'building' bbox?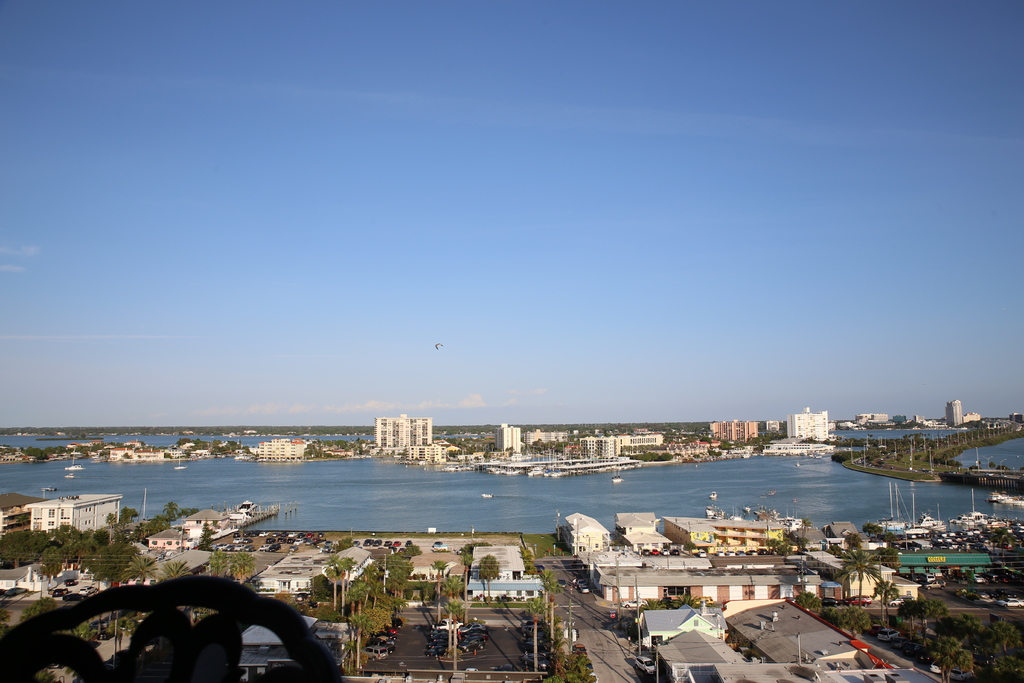
pyautogui.locateOnScreen(183, 509, 232, 543)
